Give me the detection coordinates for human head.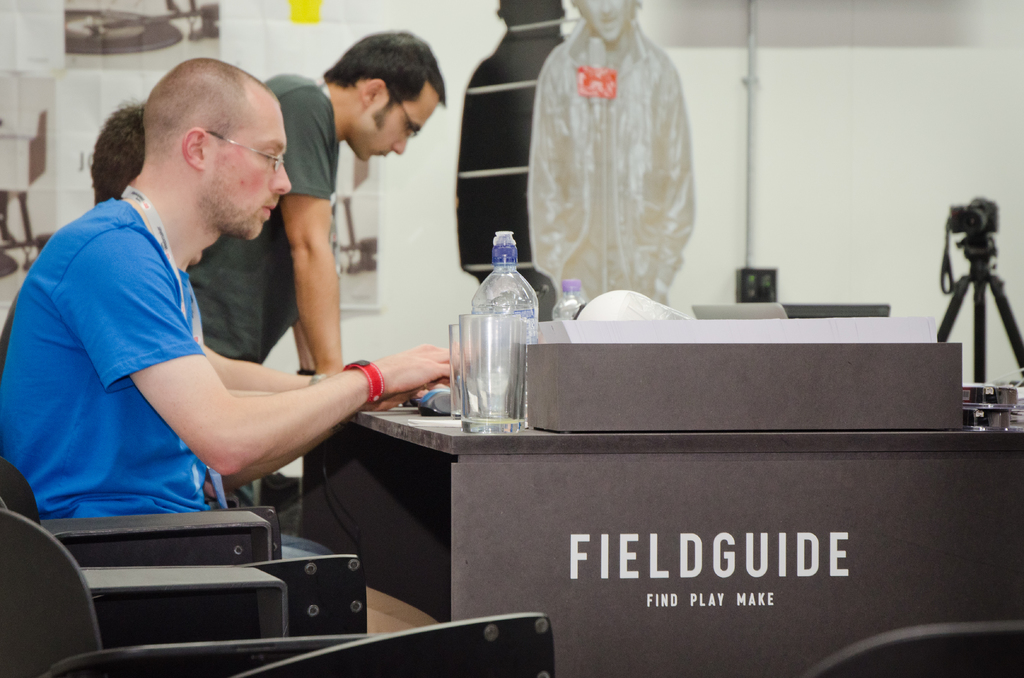
(x1=136, y1=53, x2=293, y2=248).
